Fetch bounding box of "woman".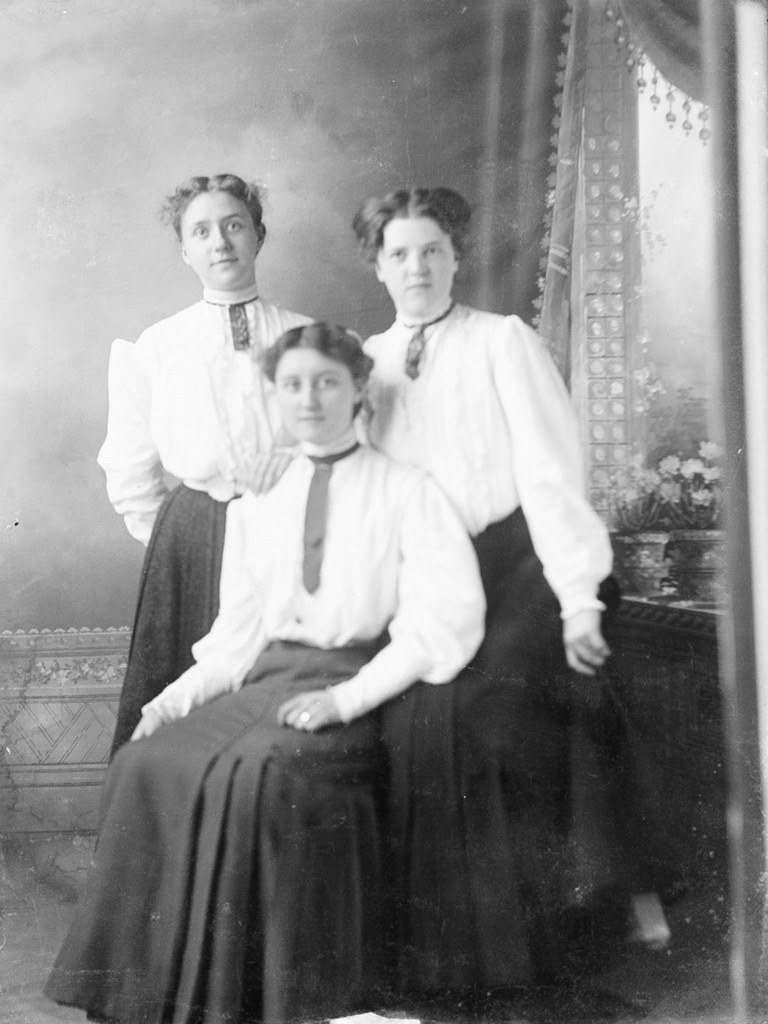
Bbox: box(107, 171, 359, 768).
